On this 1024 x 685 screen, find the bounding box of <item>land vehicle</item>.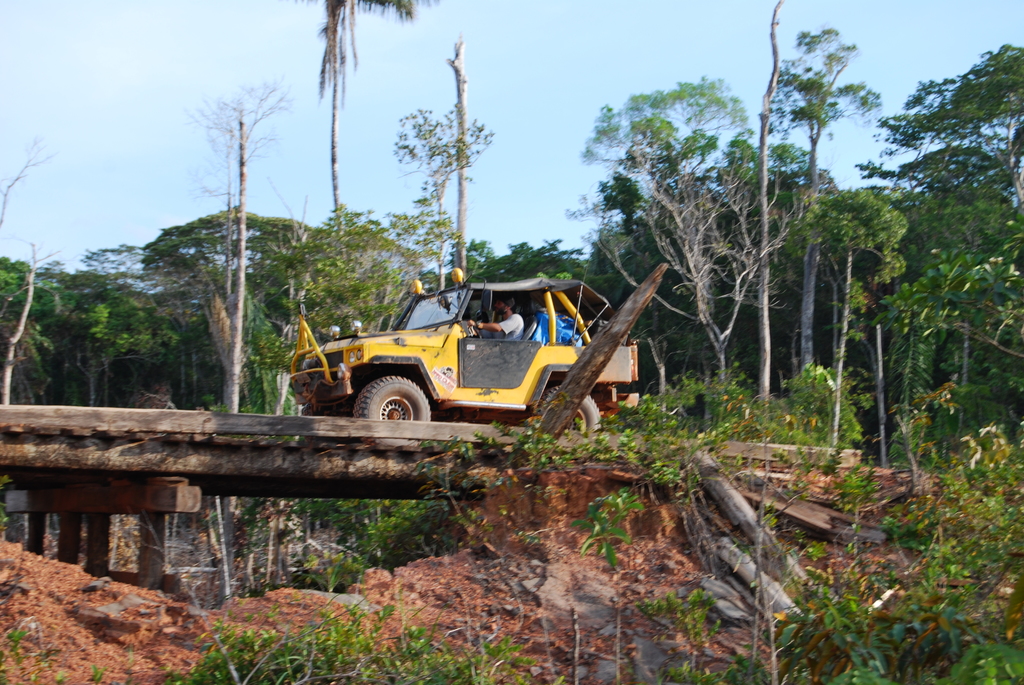
Bounding box: pyautogui.locateOnScreen(291, 262, 663, 439).
